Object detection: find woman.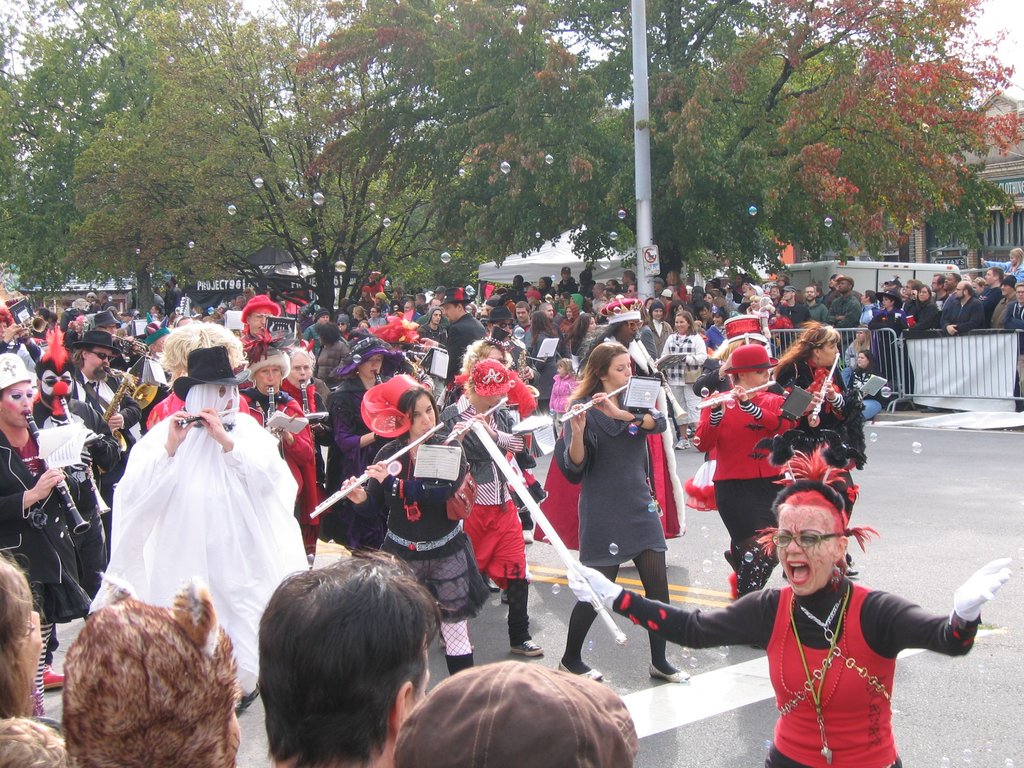
<region>709, 306, 732, 339</region>.
